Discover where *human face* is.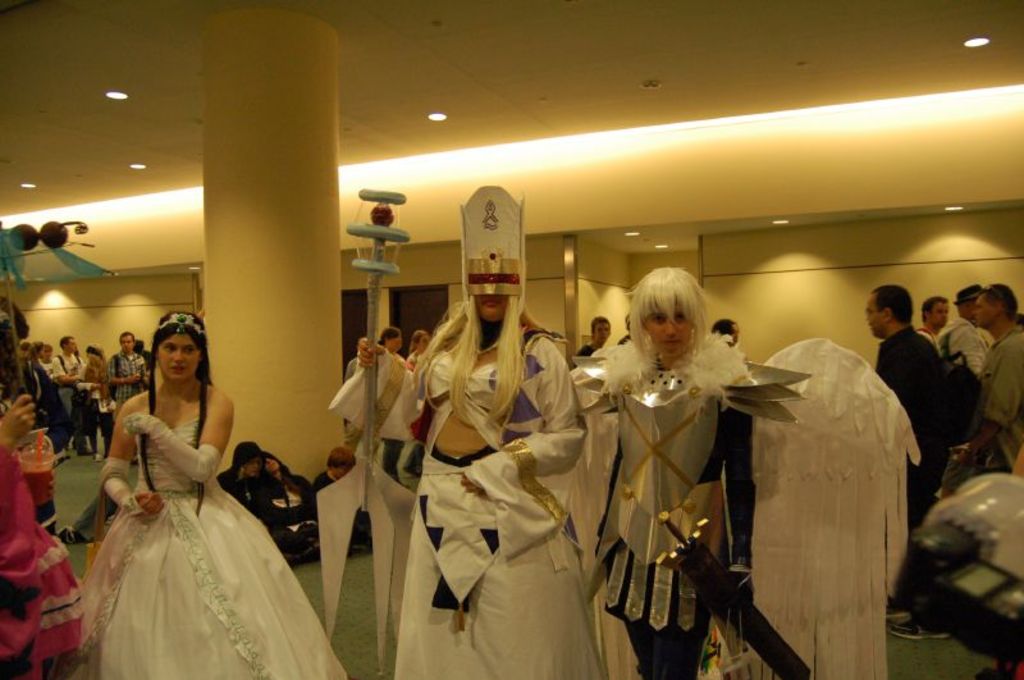
Discovered at [left=152, top=336, right=202, bottom=383].
